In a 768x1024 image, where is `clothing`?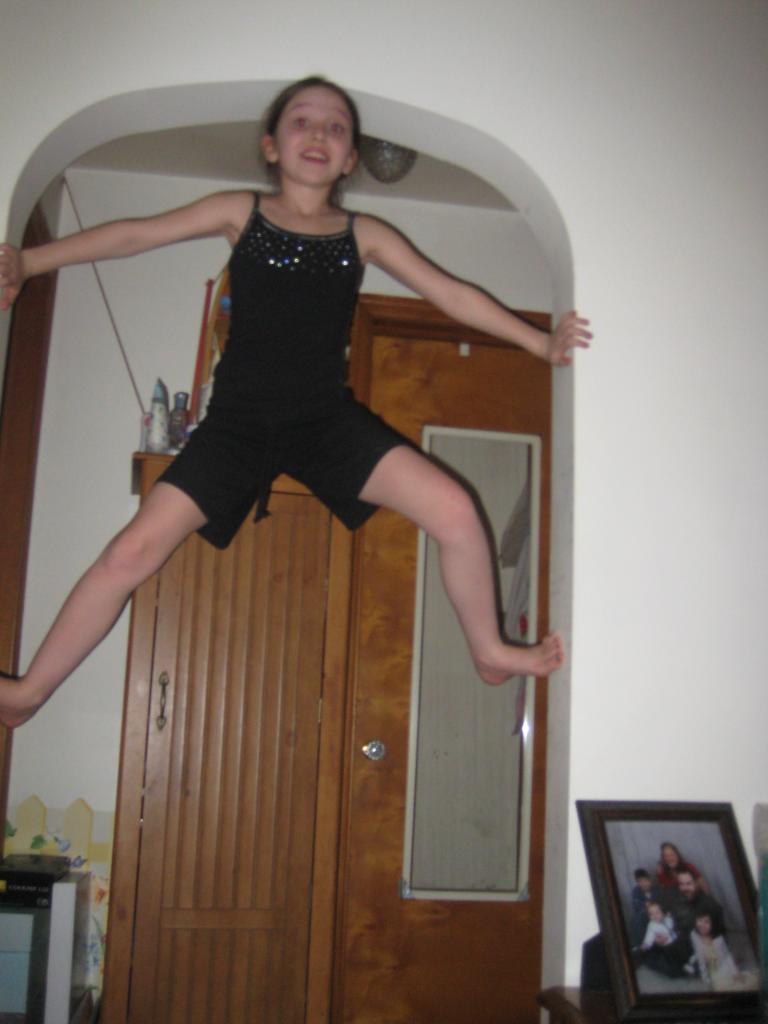
111 176 436 592.
